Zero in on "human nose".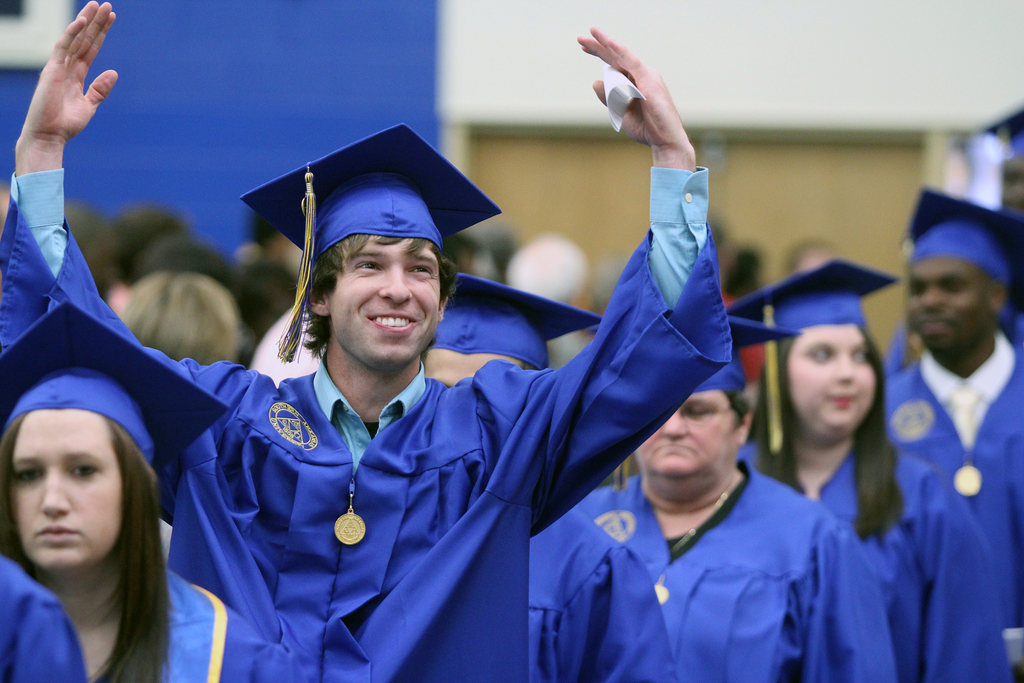
Zeroed in: x1=835, y1=353, x2=857, y2=384.
